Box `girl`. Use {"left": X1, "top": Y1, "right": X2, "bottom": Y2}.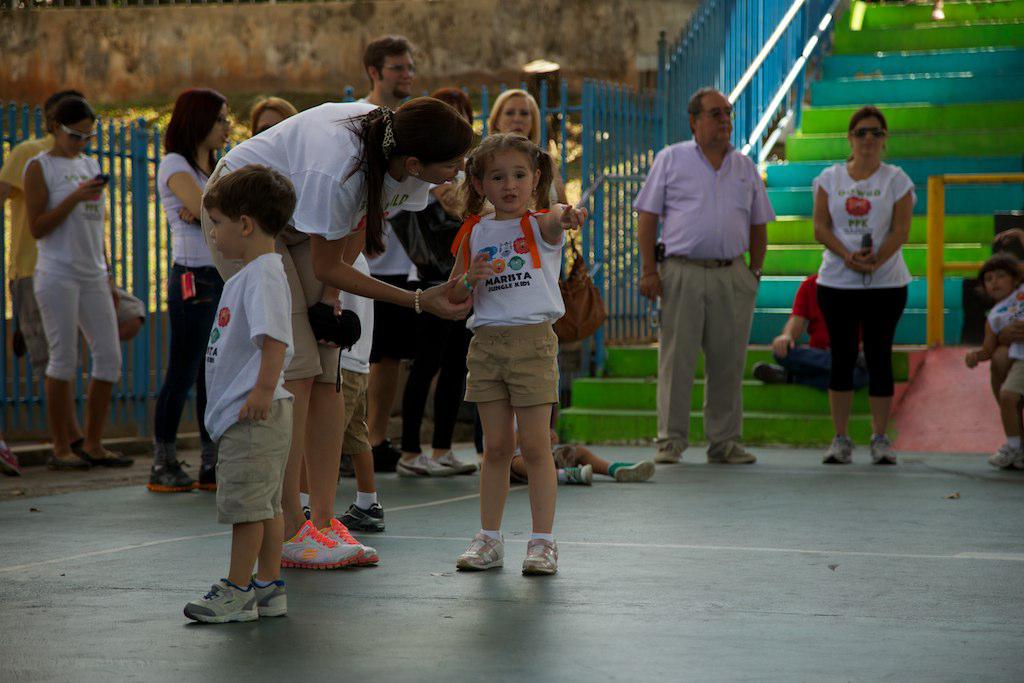
{"left": 200, "top": 96, "right": 472, "bottom": 571}.
